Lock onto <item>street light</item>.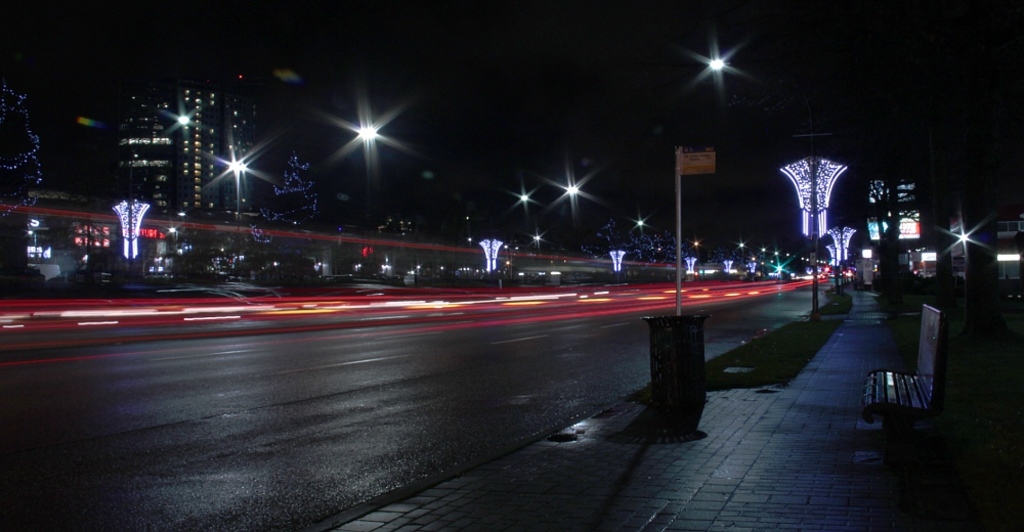
Locked: crop(683, 255, 705, 285).
